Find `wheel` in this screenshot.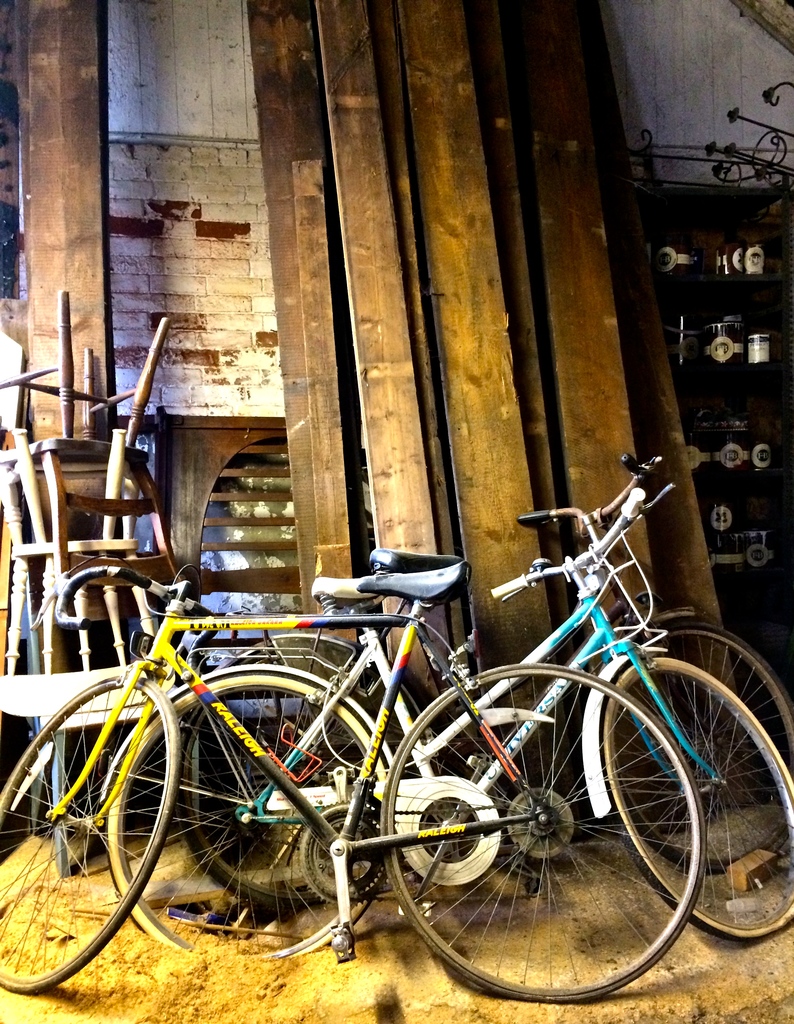
The bounding box for `wheel` is x1=589, y1=650, x2=793, y2=949.
